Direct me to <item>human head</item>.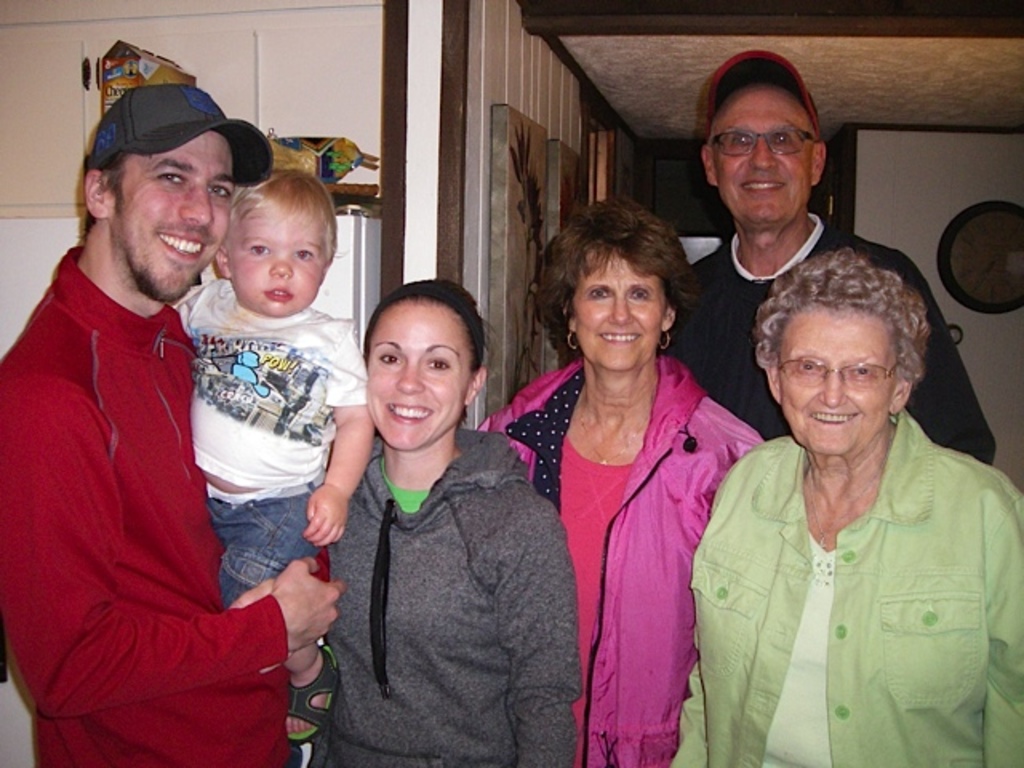
Direction: bbox=[198, 160, 333, 314].
